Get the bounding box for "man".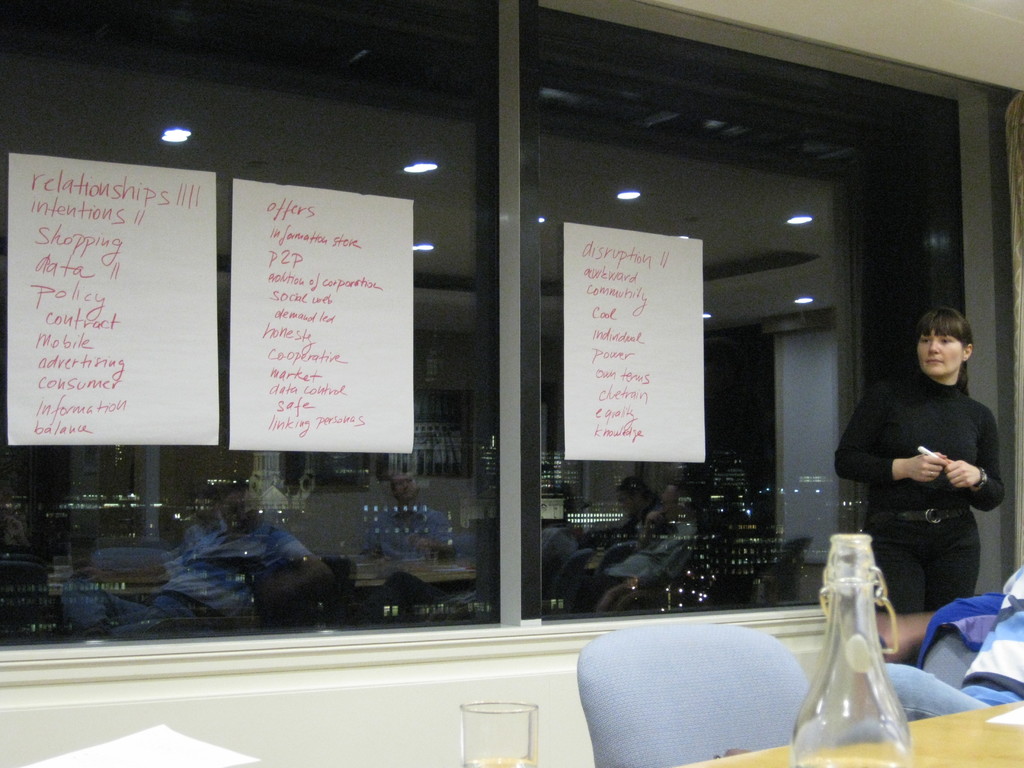
Rect(540, 469, 665, 568).
